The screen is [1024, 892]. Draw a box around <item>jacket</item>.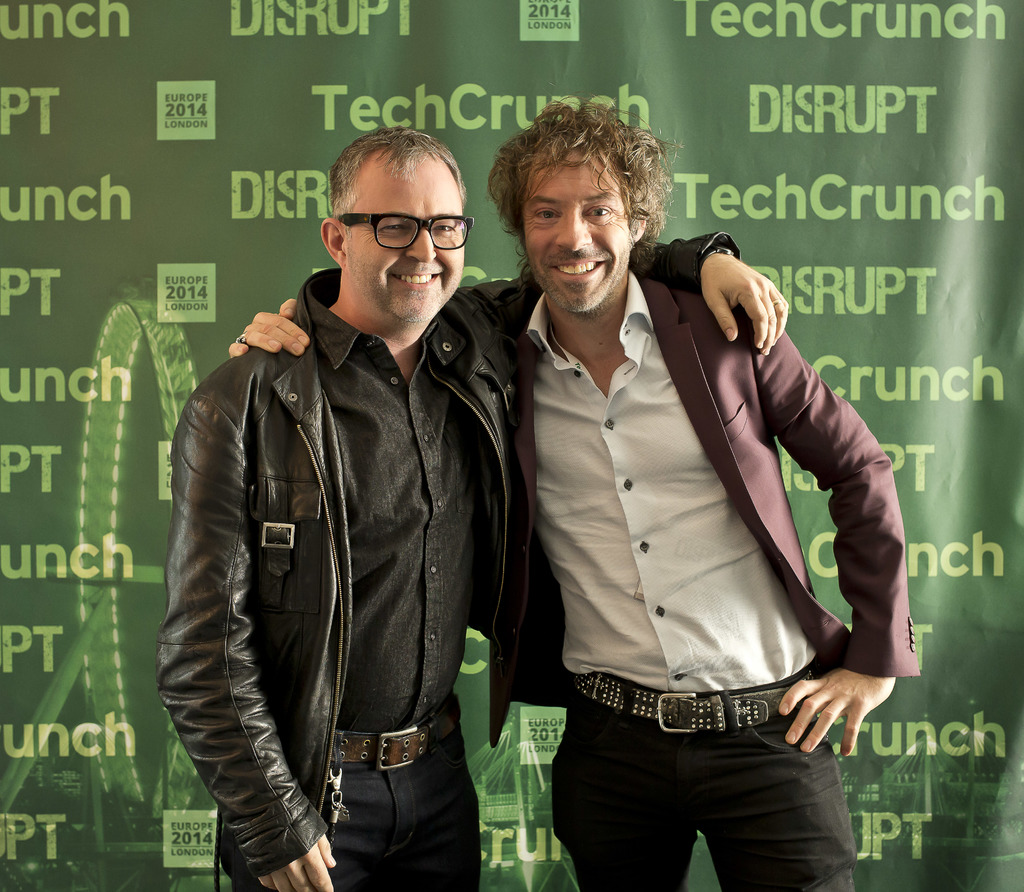
bbox=[161, 221, 520, 800].
